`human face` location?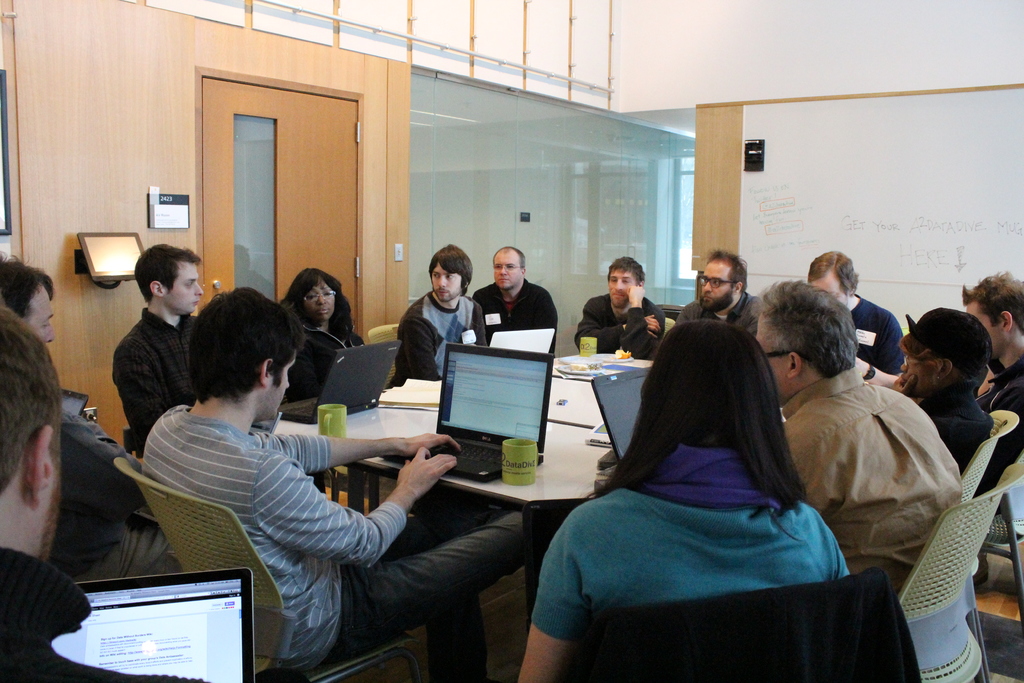
box(303, 273, 335, 316)
